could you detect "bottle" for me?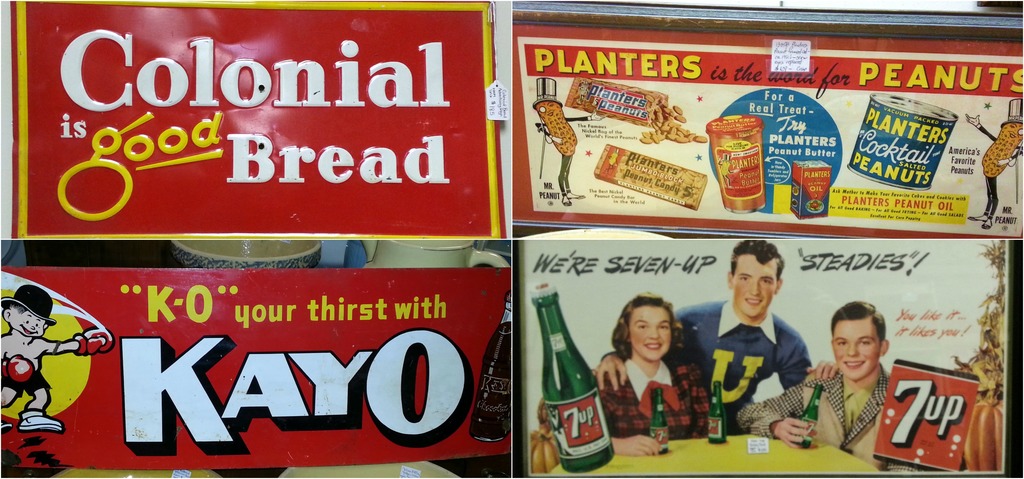
Detection result: (648, 386, 673, 451).
